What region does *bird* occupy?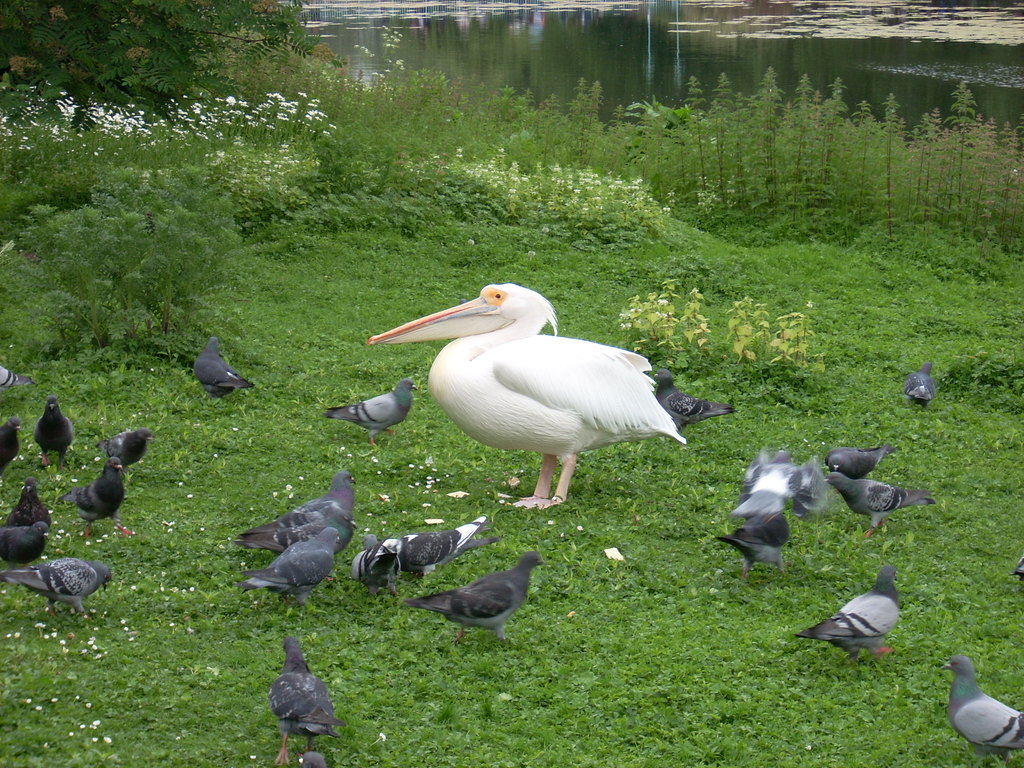
locate(944, 650, 1023, 767).
